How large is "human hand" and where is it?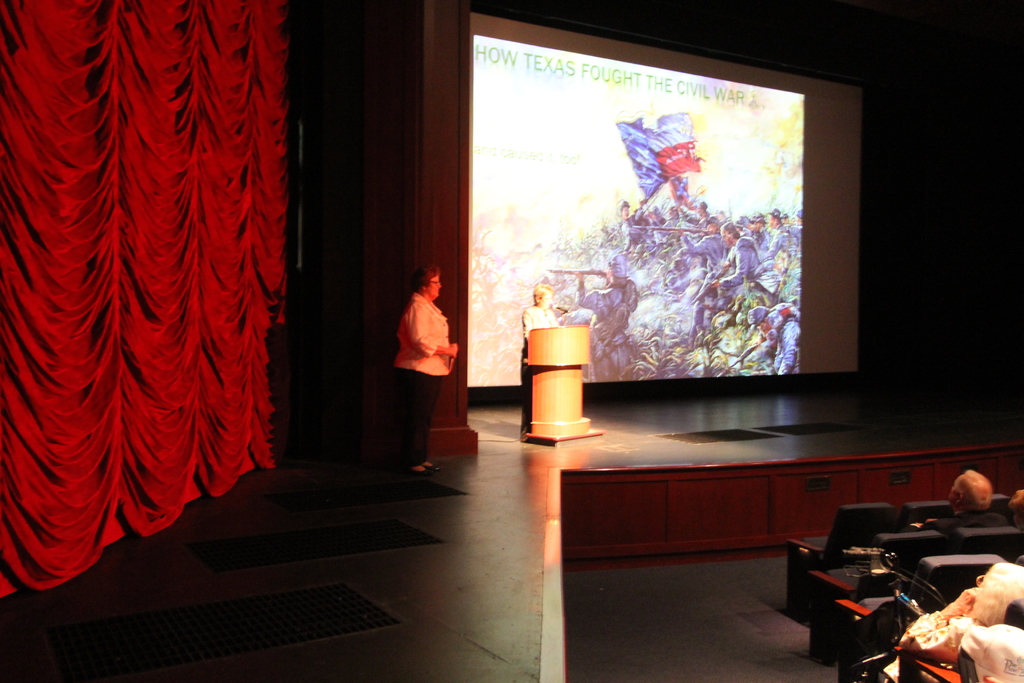
Bounding box: (449,339,460,360).
